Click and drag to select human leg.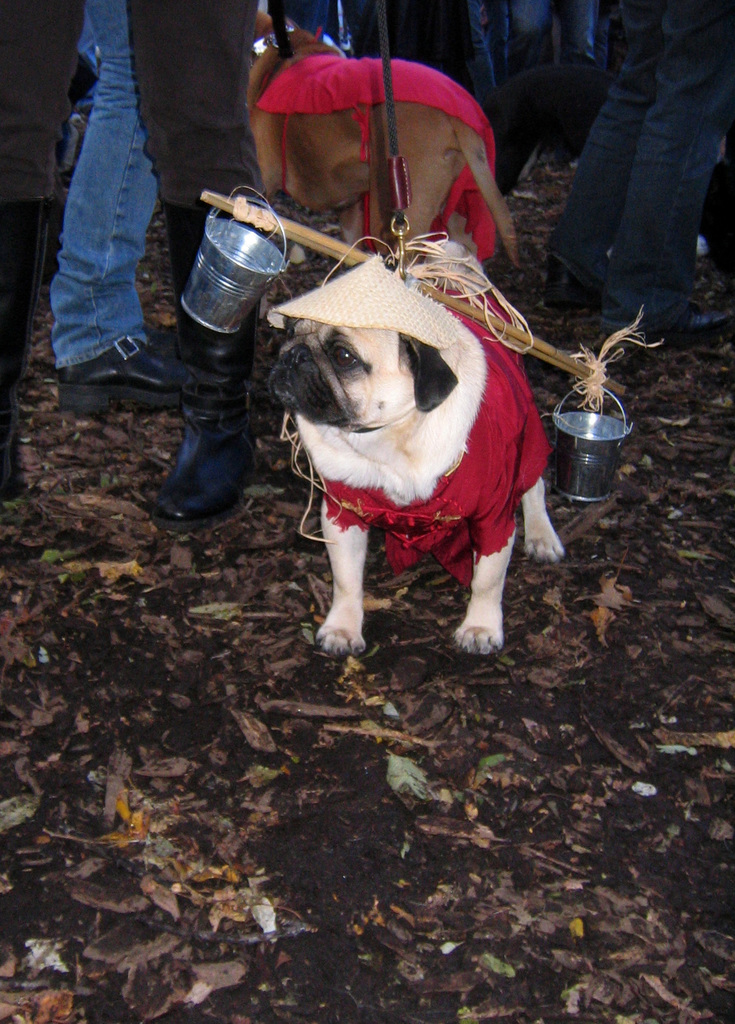
Selection: 128, 3, 264, 529.
